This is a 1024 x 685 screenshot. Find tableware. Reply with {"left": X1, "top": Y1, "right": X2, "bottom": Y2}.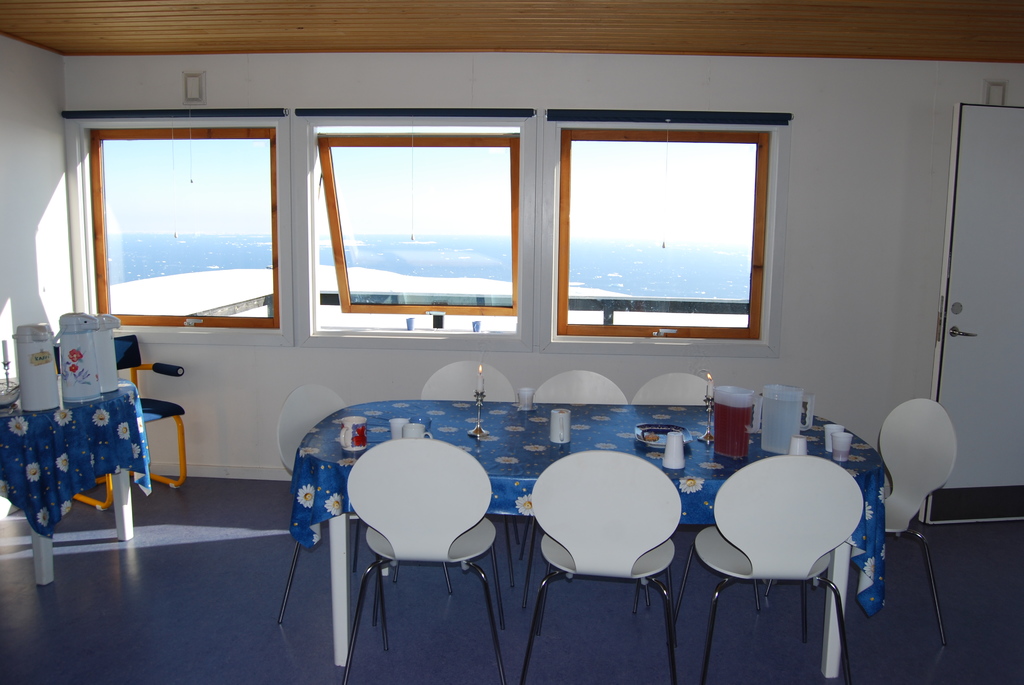
{"left": 831, "top": 432, "right": 852, "bottom": 461}.
